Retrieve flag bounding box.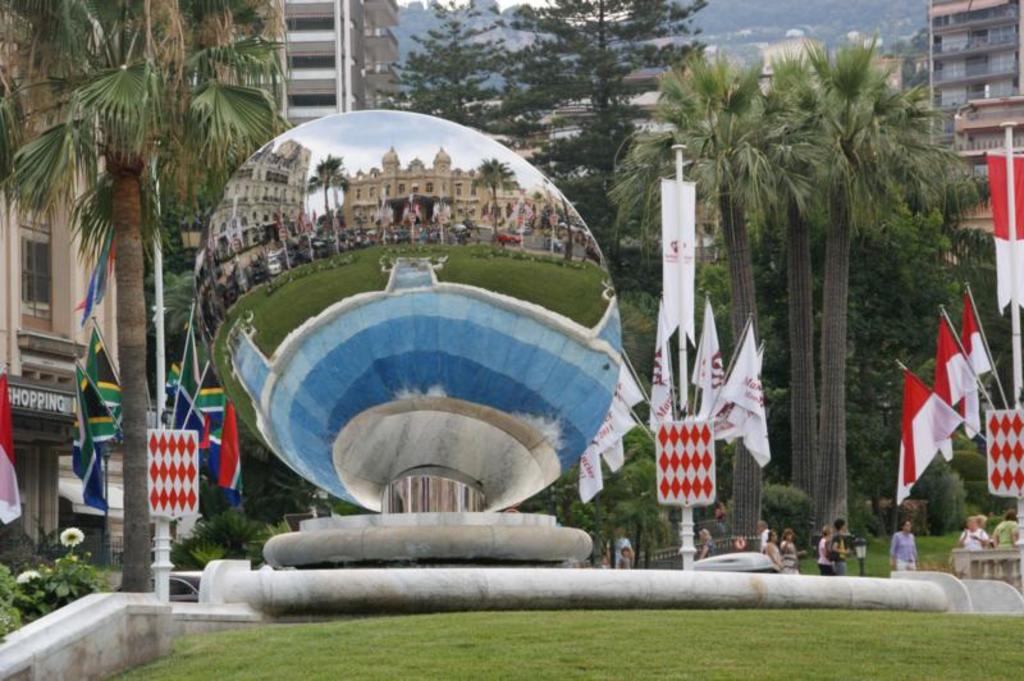
Bounding box: (721, 339, 771, 448).
